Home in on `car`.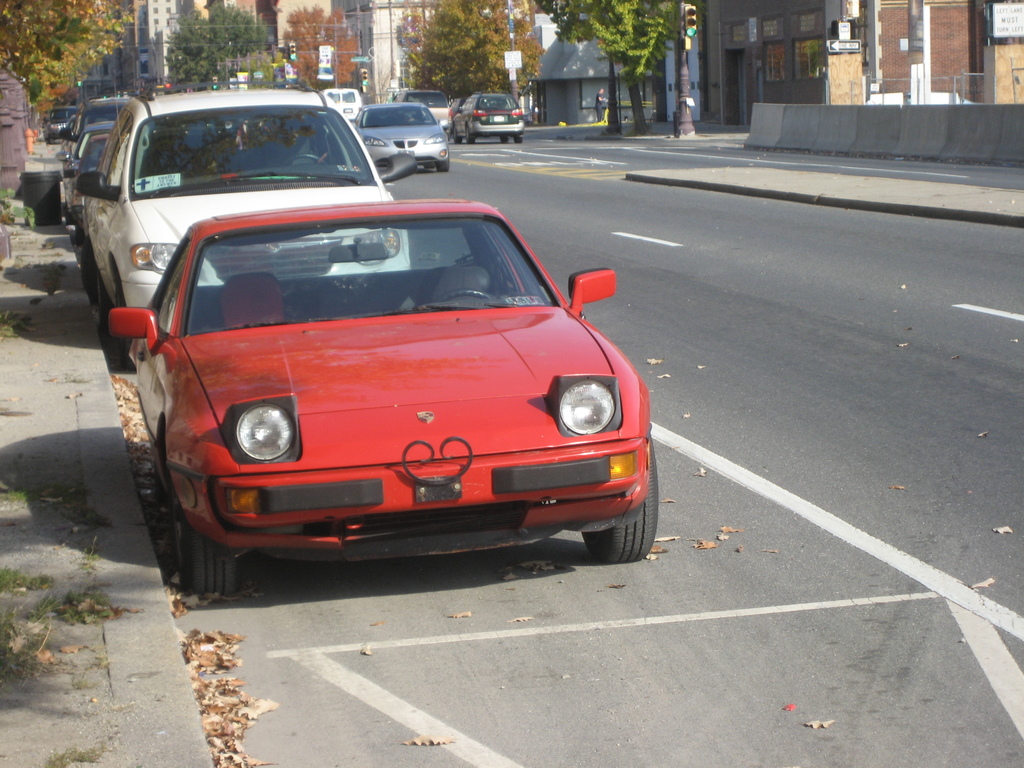
Homed in at [left=326, top=94, right=461, bottom=166].
